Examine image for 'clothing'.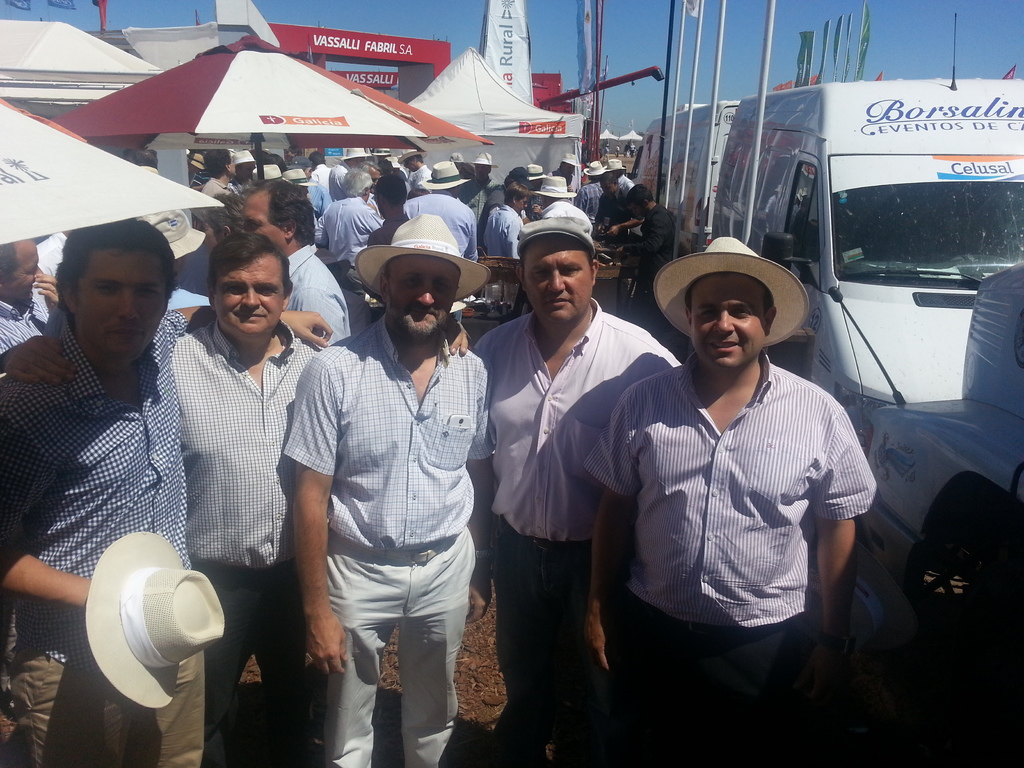
Examination result: left=536, top=194, right=589, bottom=239.
